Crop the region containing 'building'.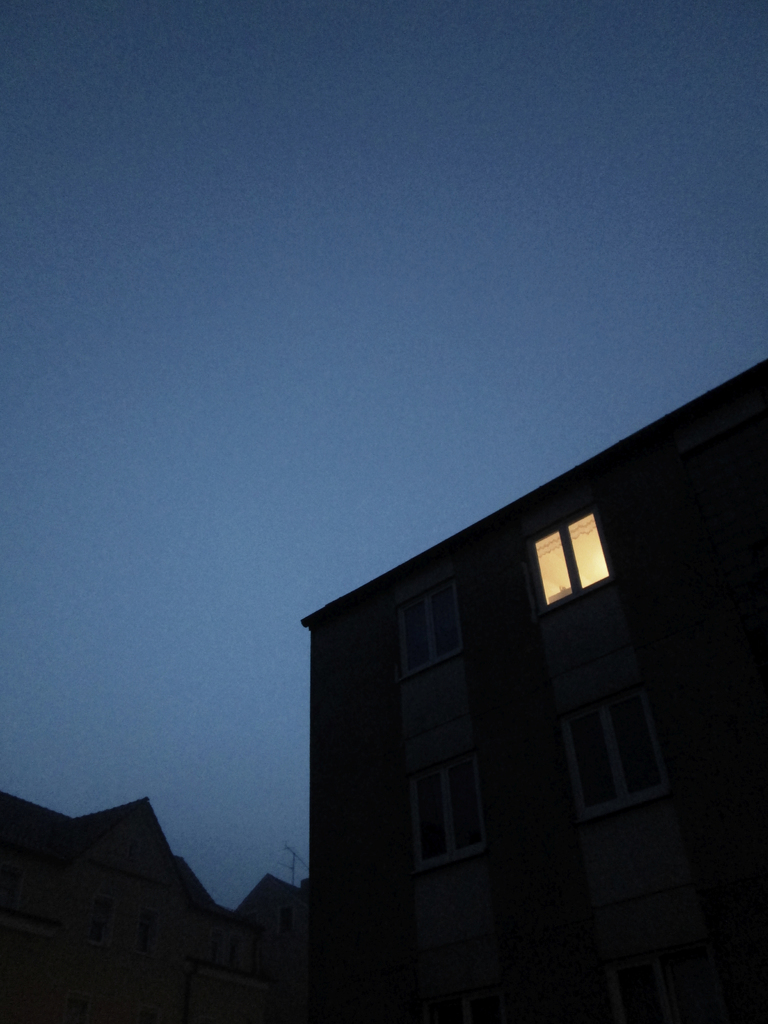
Crop region: [left=302, top=353, right=767, bottom=1023].
